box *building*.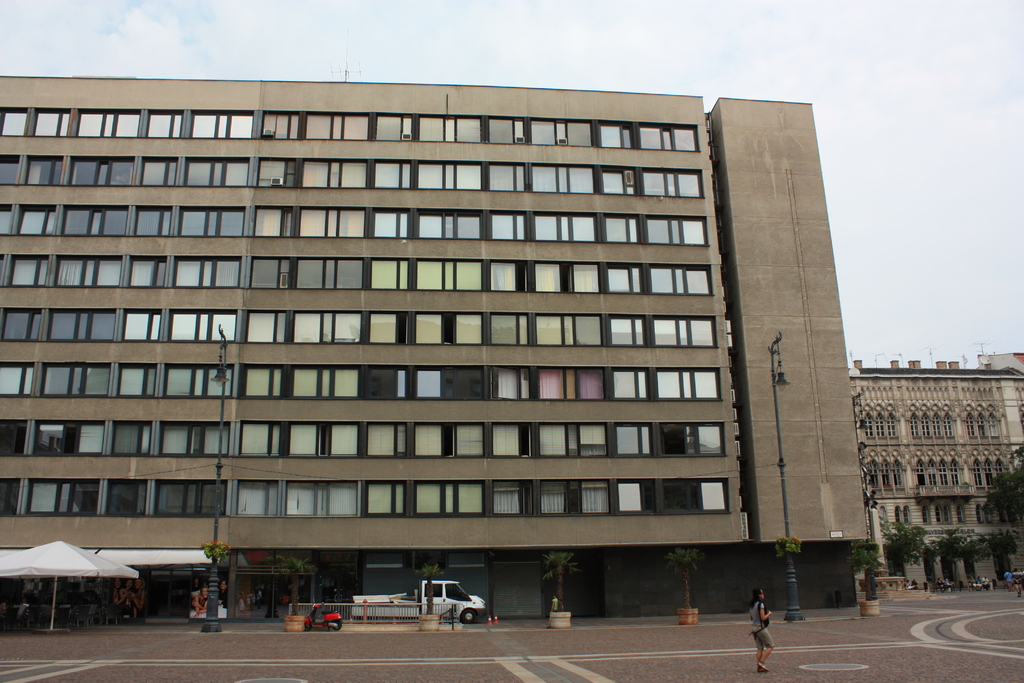
box=[0, 78, 872, 620].
